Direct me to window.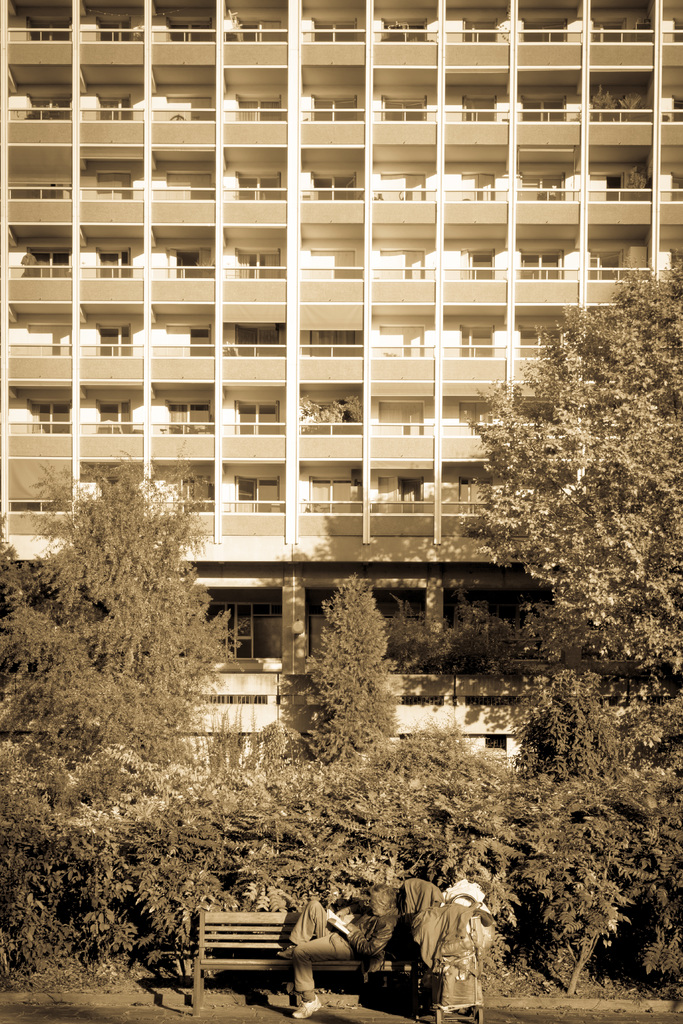
Direction: x1=372 y1=478 x2=423 y2=504.
